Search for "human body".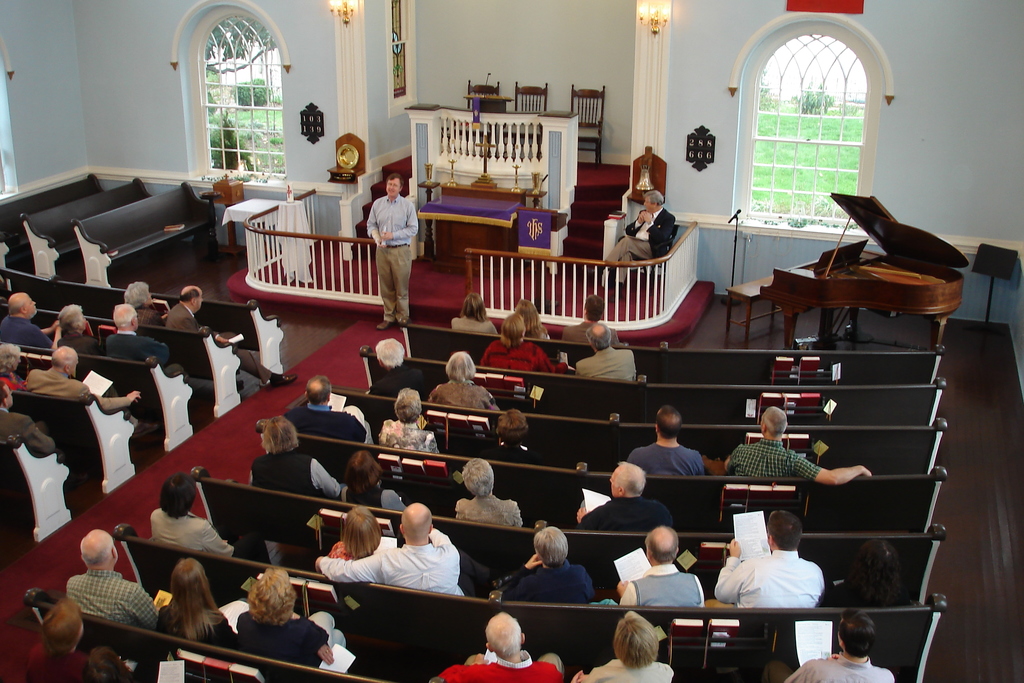
Found at box=[0, 315, 66, 343].
